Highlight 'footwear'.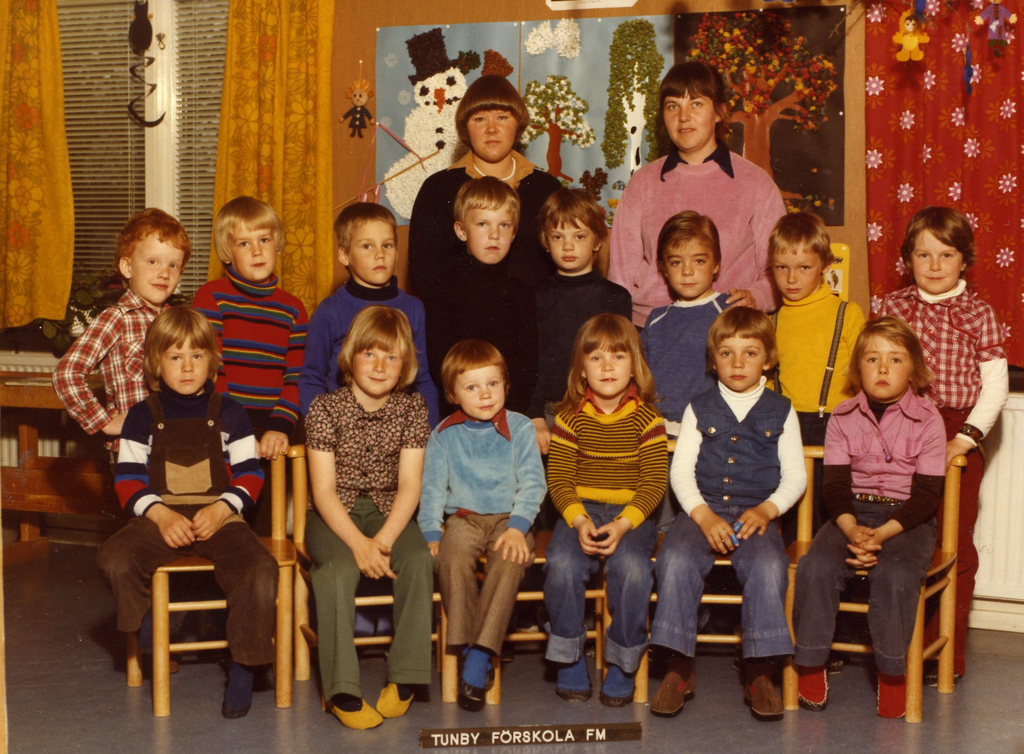
Highlighted region: [left=647, top=644, right=709, bottom=733].
